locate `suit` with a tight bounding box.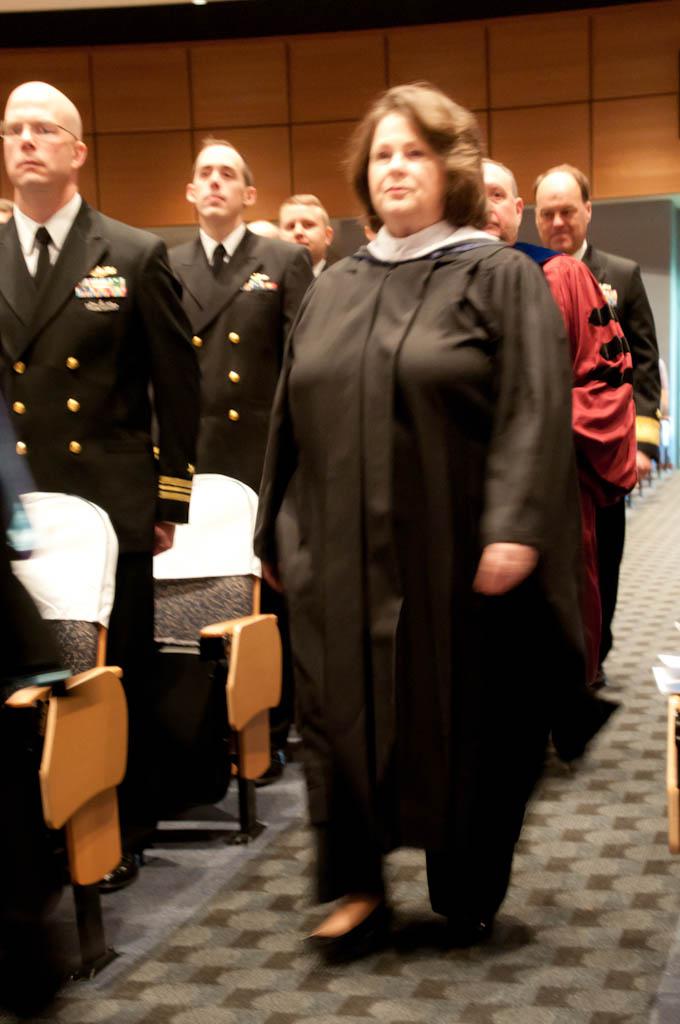
[x1=565, y1=238, x2=660, y2=674].
